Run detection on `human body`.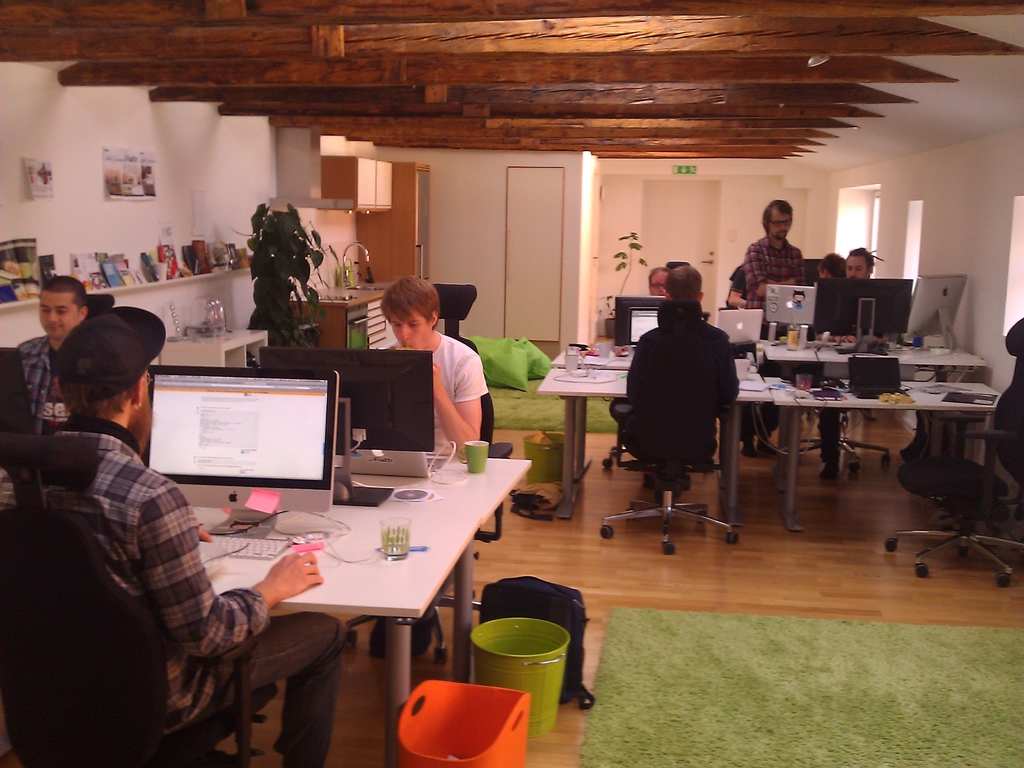
Result: select_region(625, 272, 740, 540).
